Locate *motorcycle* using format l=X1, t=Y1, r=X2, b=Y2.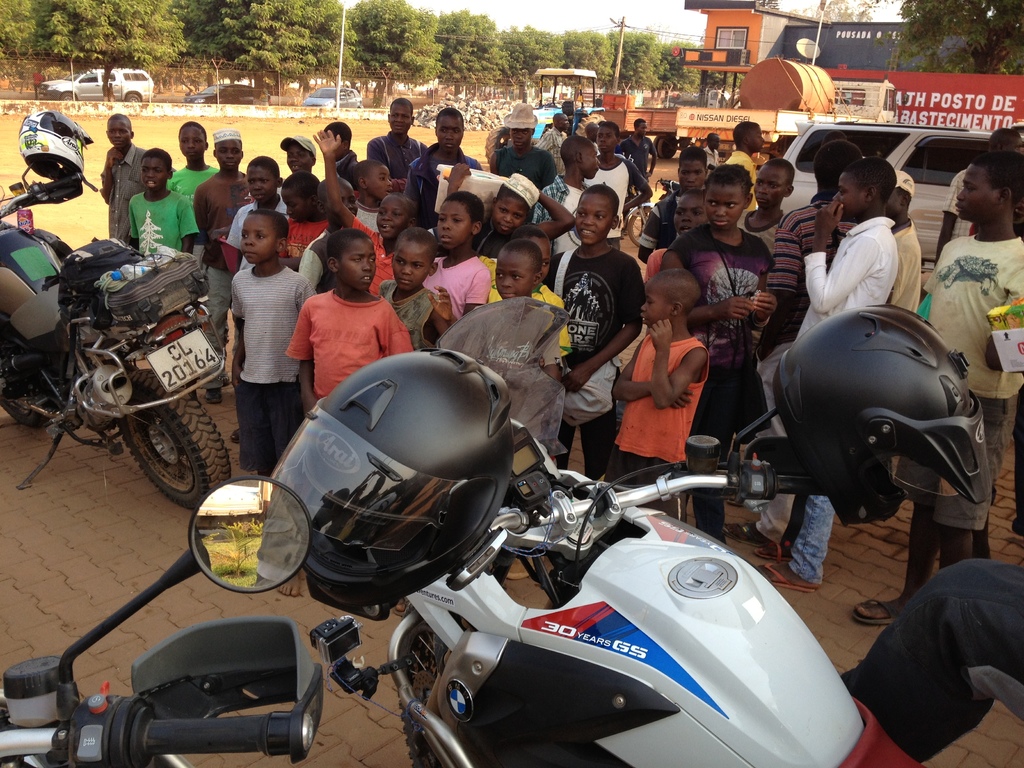
l=9, t=164, r=228, b=494.
